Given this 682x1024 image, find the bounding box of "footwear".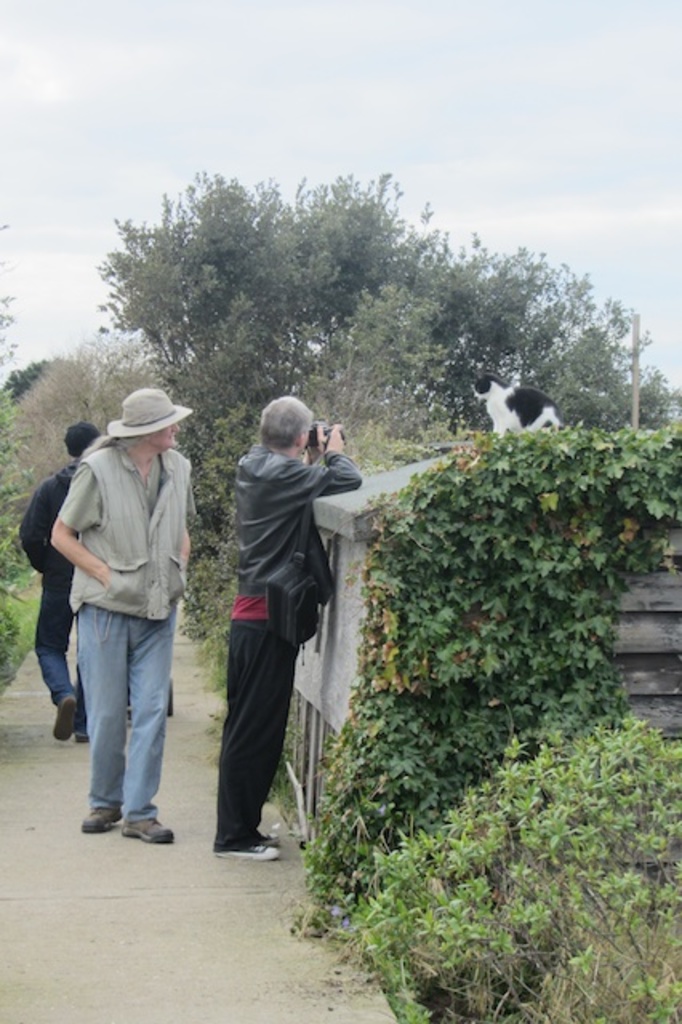
x1=258 y1=830 x2=283 y2=850.
